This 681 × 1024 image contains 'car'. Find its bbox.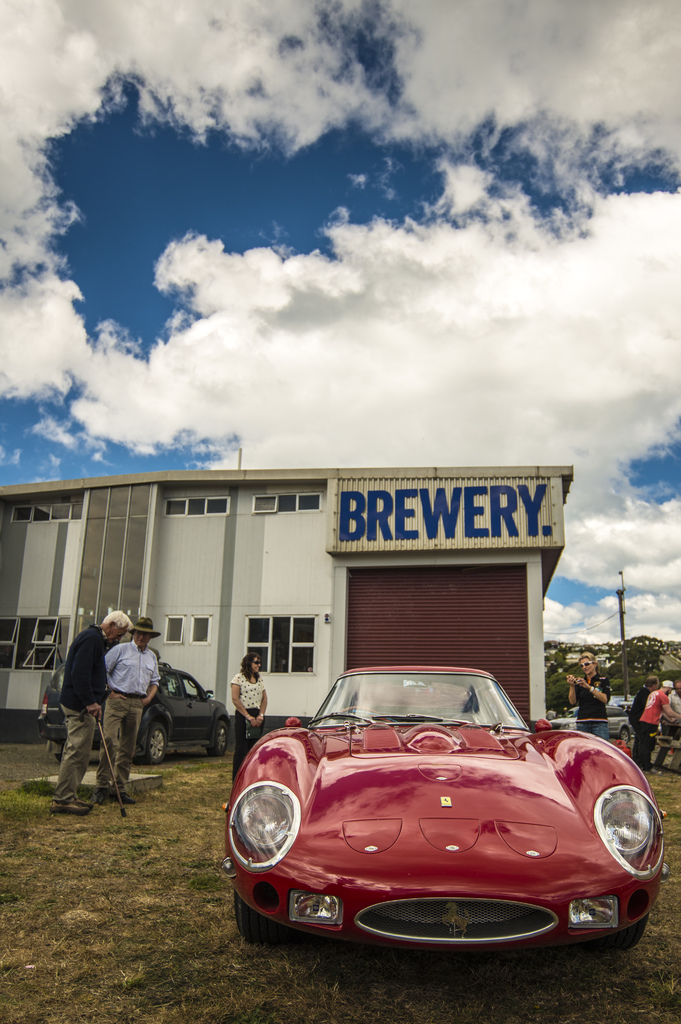
[left=37, top=658, right=231, bottom=765].
